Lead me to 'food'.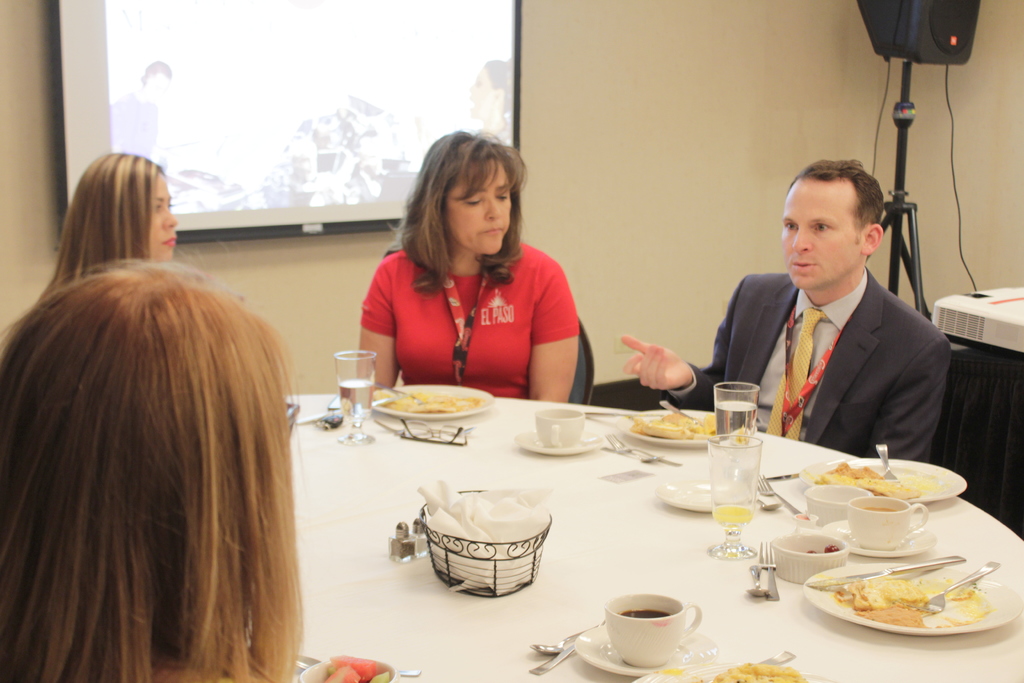
Lead to detection(381, 392, 479, 415).
